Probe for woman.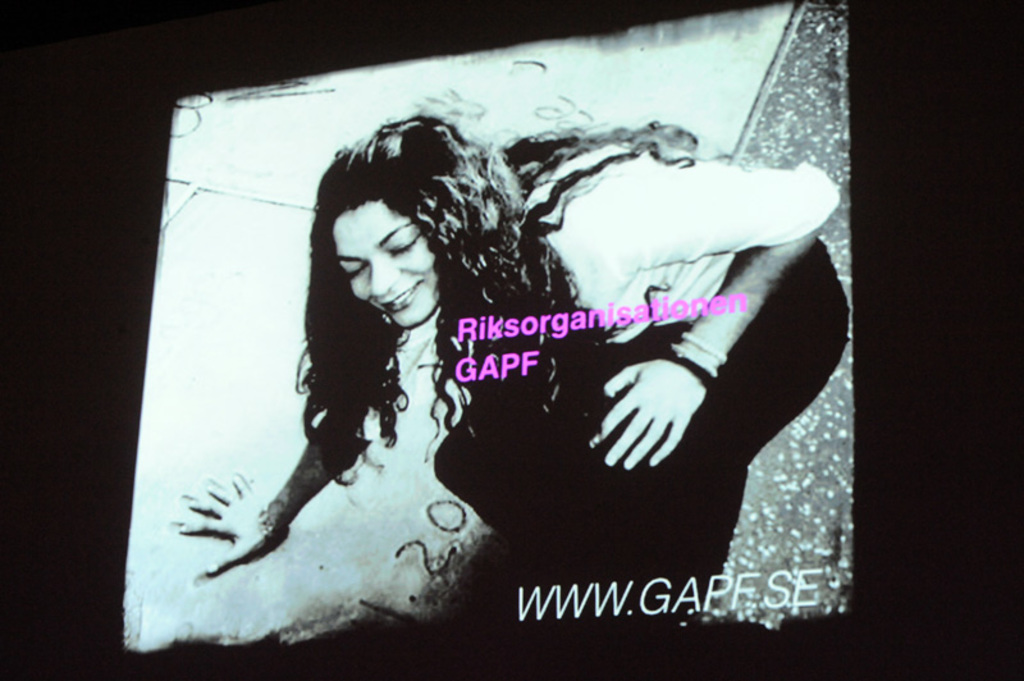
Probe result: x1=195, y1=95, x2=835, y2=648.
